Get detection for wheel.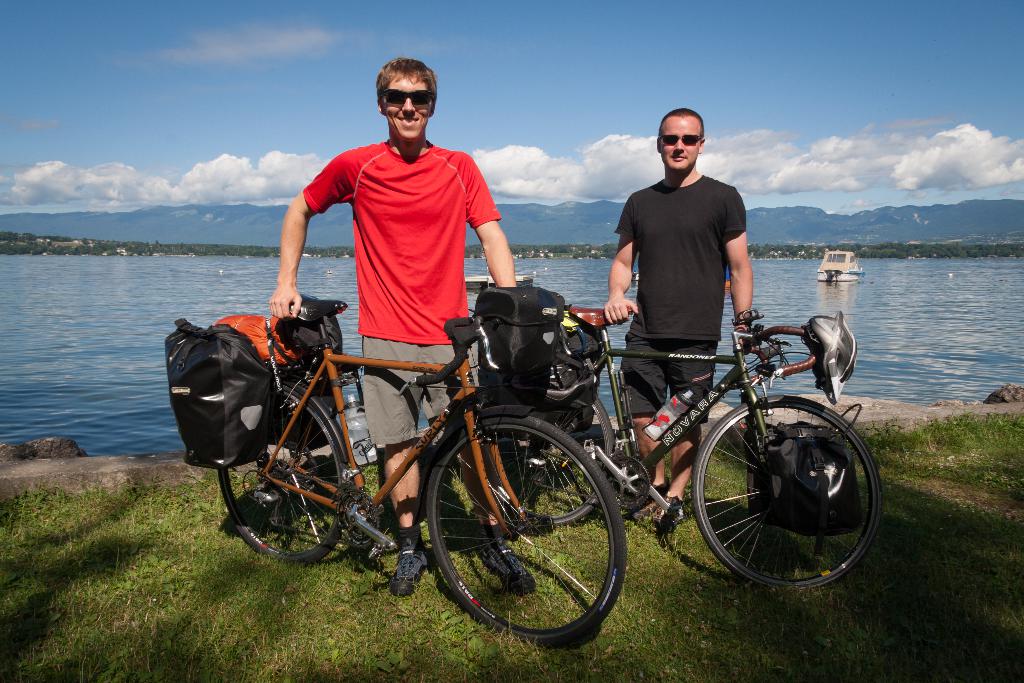
Detection: pyautogui.locateOnScreen(218, 385, 348, 568).
